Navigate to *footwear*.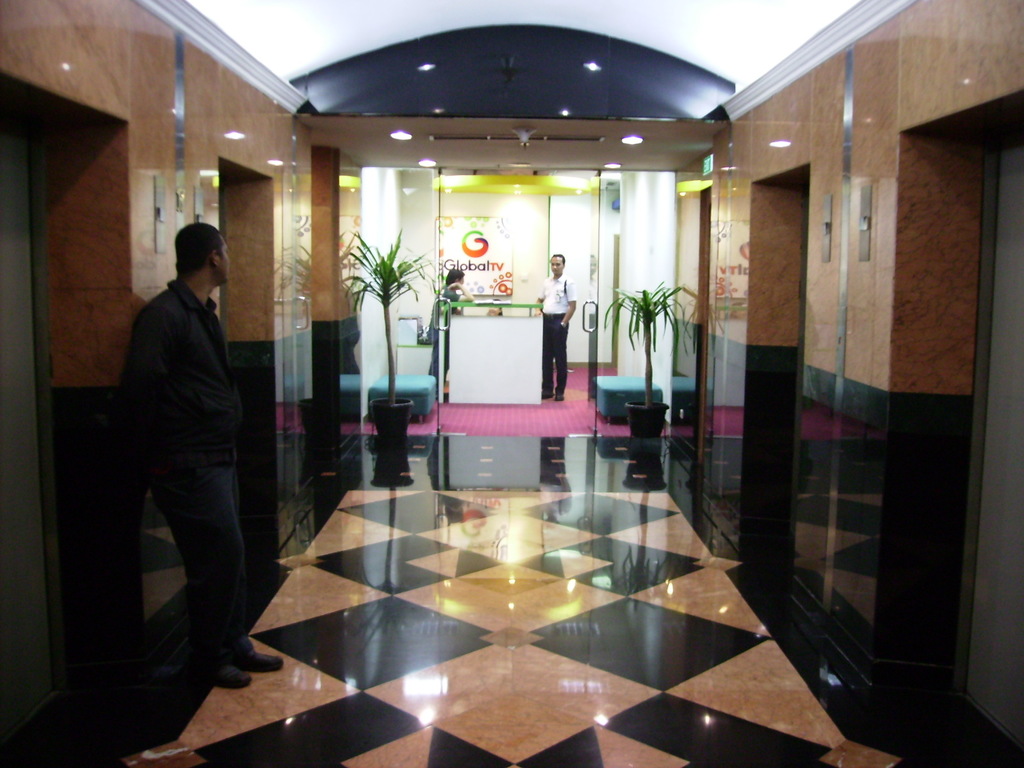
Navigation target: [233,646,286,674].
